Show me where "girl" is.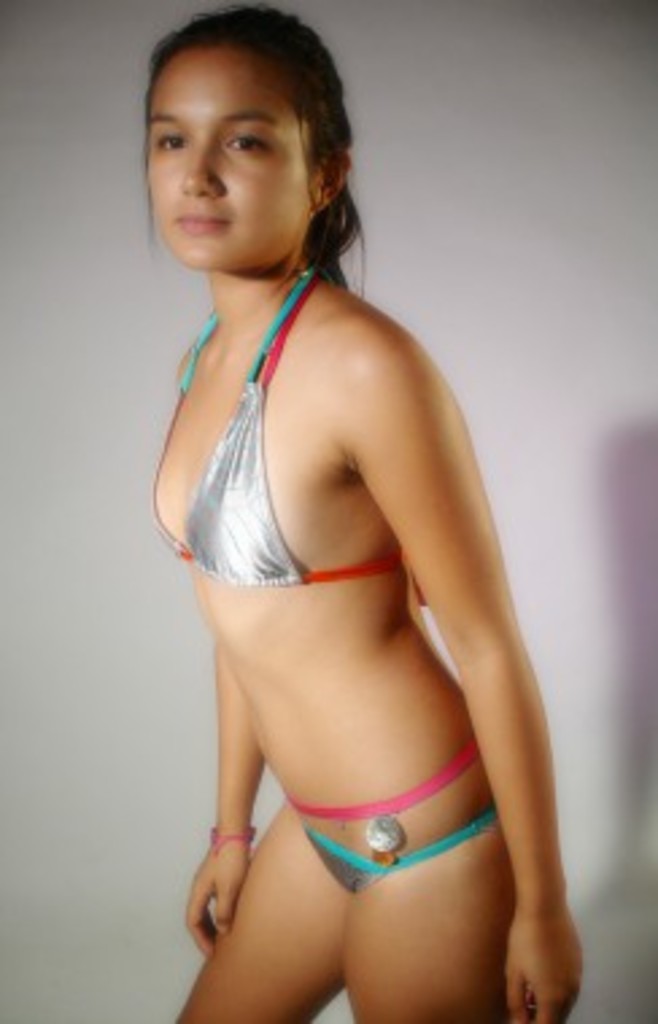
"girl" is at box(143, 5, 585, 1021).
